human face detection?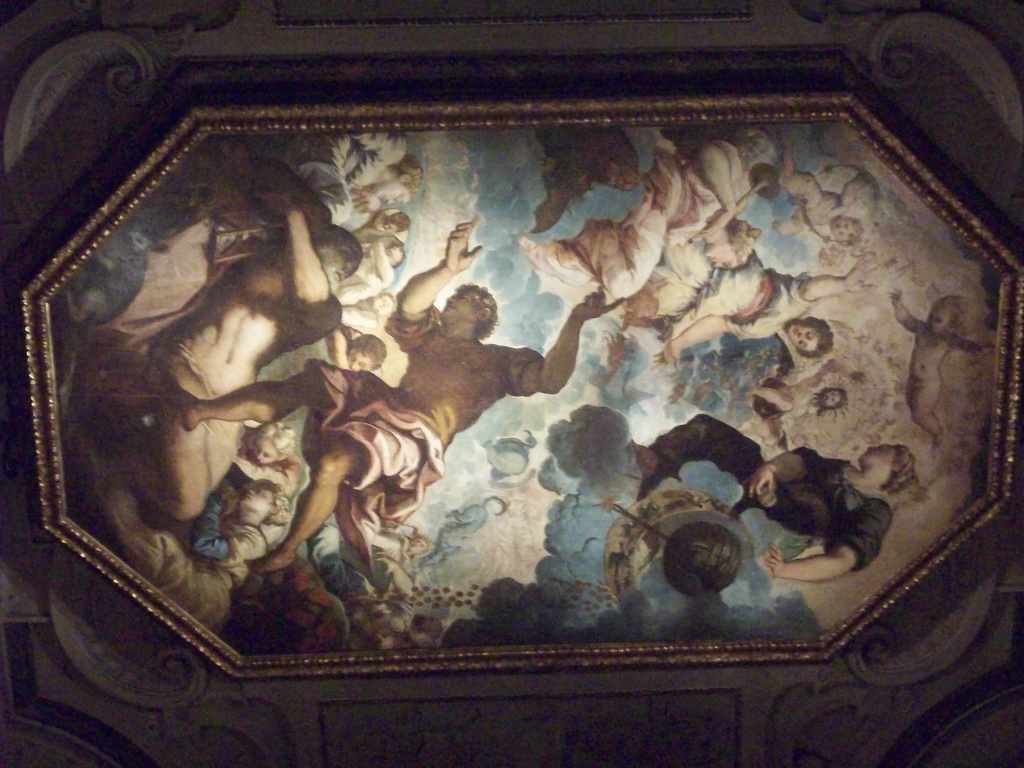
left=237, top=486, right=271, bottom=512
